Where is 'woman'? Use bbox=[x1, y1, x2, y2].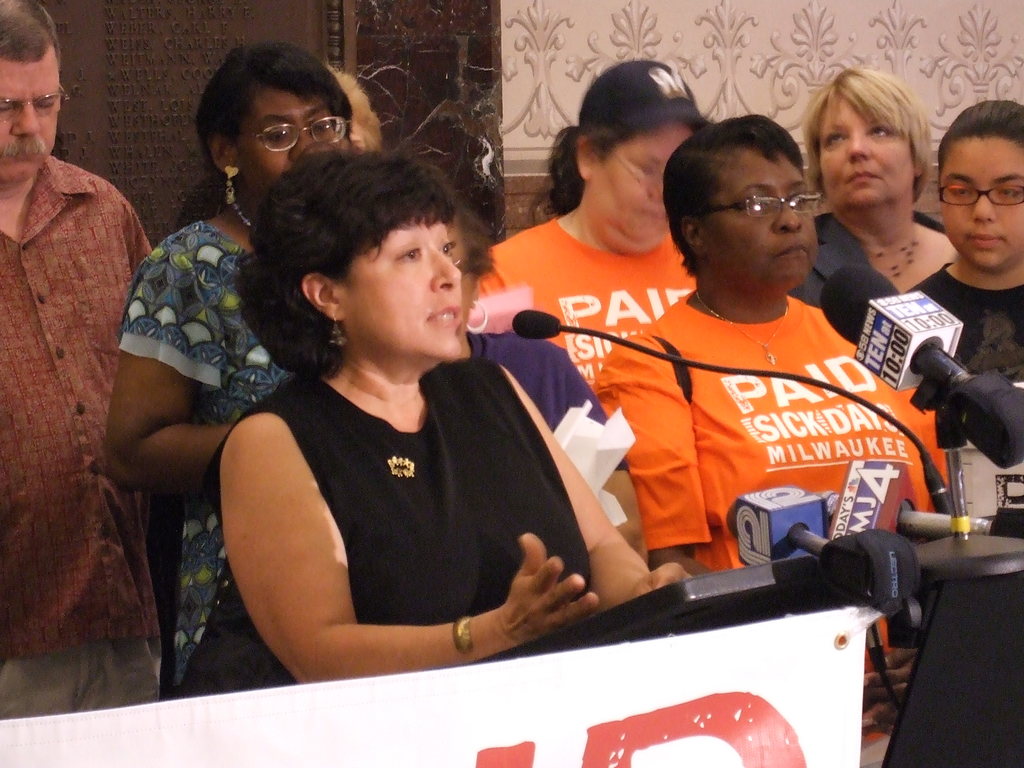
bbox=[191, 116, 708, 710].
